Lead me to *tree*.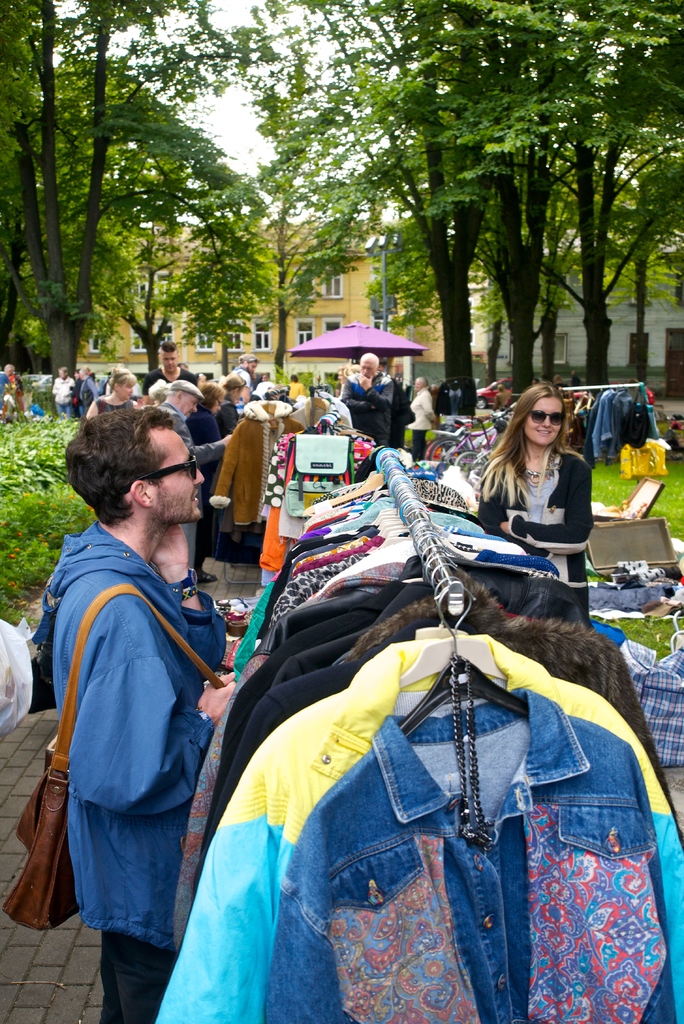
Lead to select_region(552, 0, 683, 387).
